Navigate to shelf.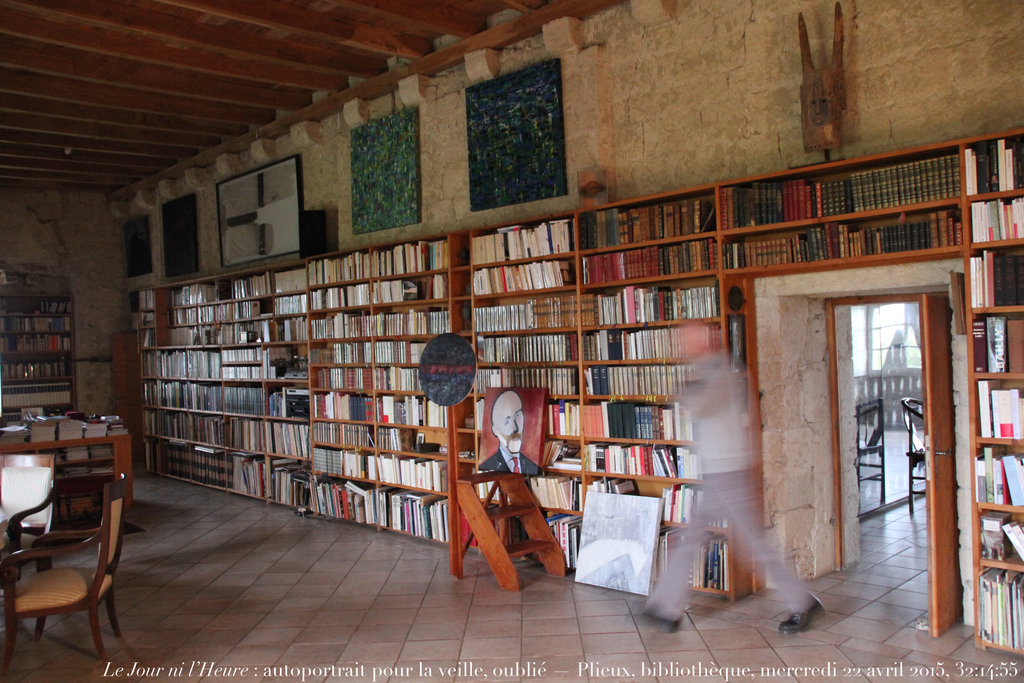
Navigation target: 968 189 1023 252.
